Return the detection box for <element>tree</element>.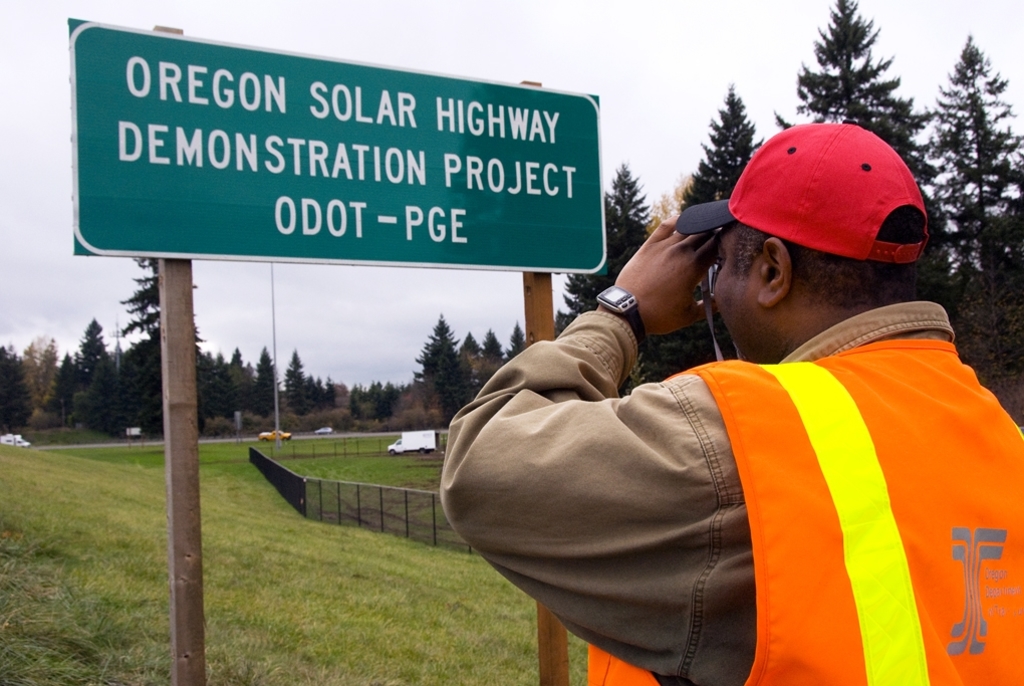
detection(539, 204, 664, 400).
